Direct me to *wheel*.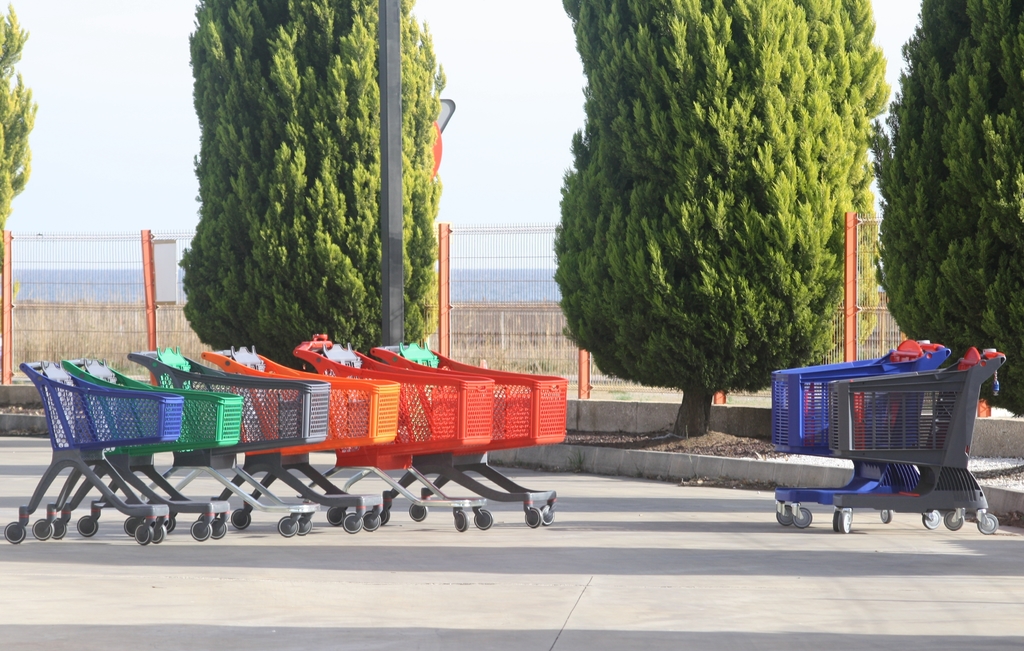
Direction: <bbox>300, 517, 314, 536</bbox>.
